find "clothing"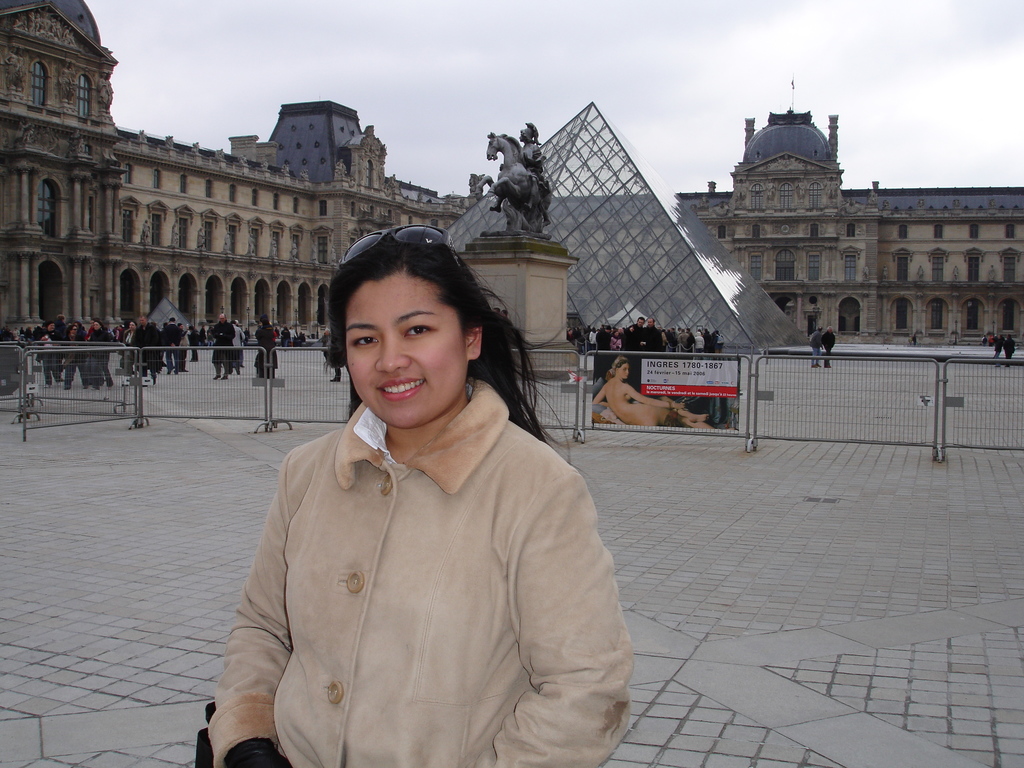
(213, 356, 622, 750)
